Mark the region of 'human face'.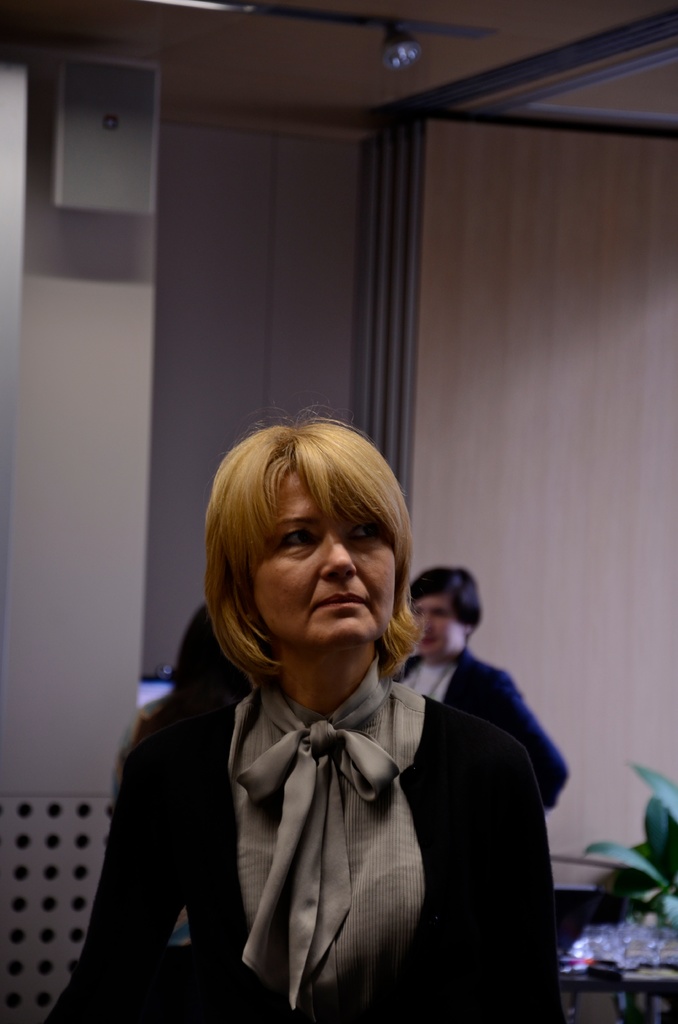
Region: 252:472:398:641.
